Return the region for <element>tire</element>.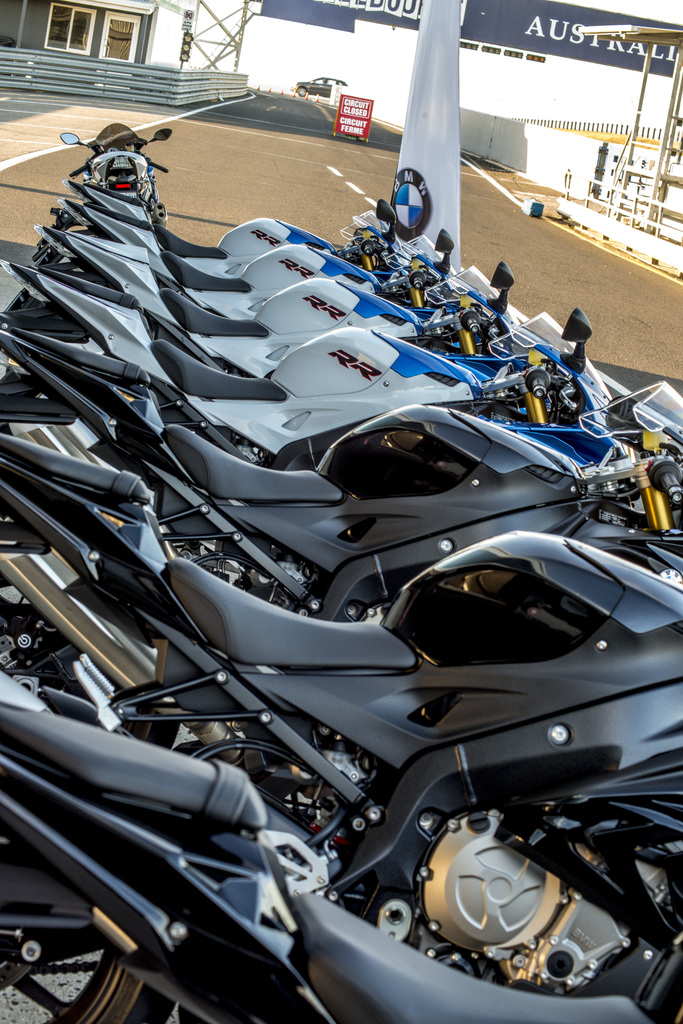
(0,572,179,749).
